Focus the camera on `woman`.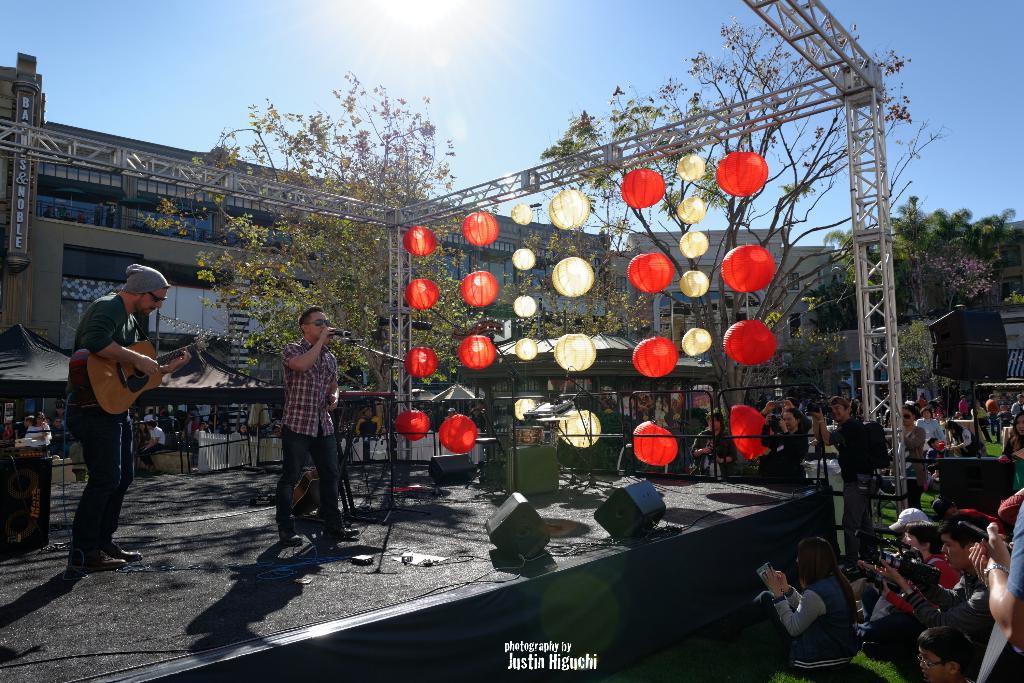
Focus region: pyautogui.locateOnScreen(139, 420, 165, 467).
